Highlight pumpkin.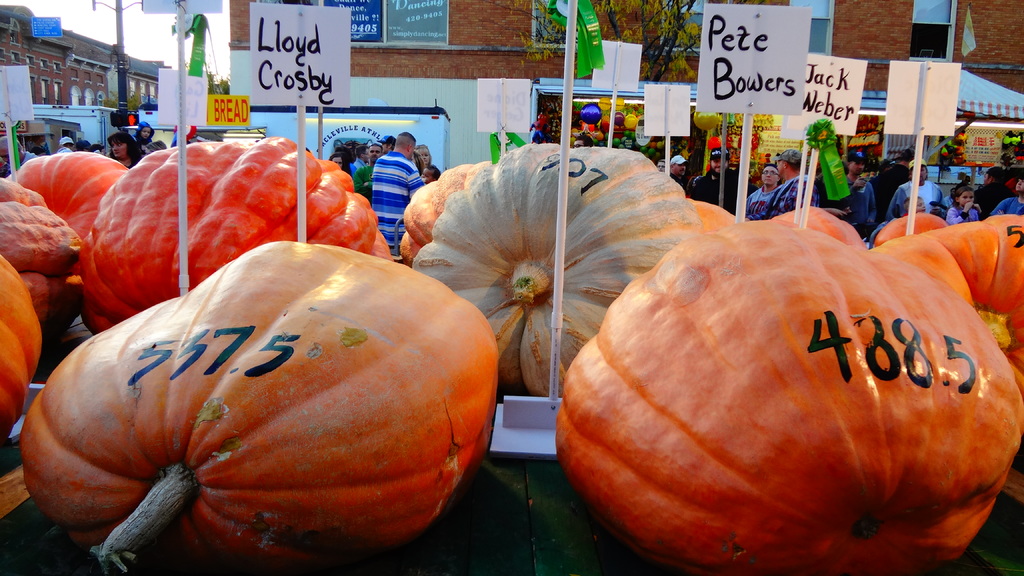
Highlighted region: [x1=874, y1=208, x2=945, y2=250].
